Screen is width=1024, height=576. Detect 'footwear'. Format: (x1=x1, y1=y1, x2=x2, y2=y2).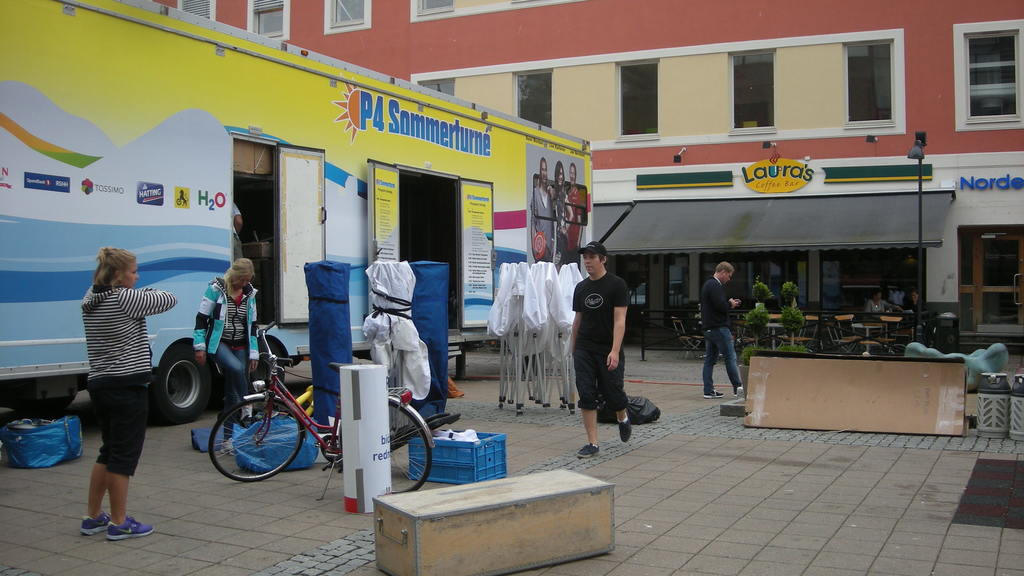
(x1=614, y1=409, x2=636, y2=444).
